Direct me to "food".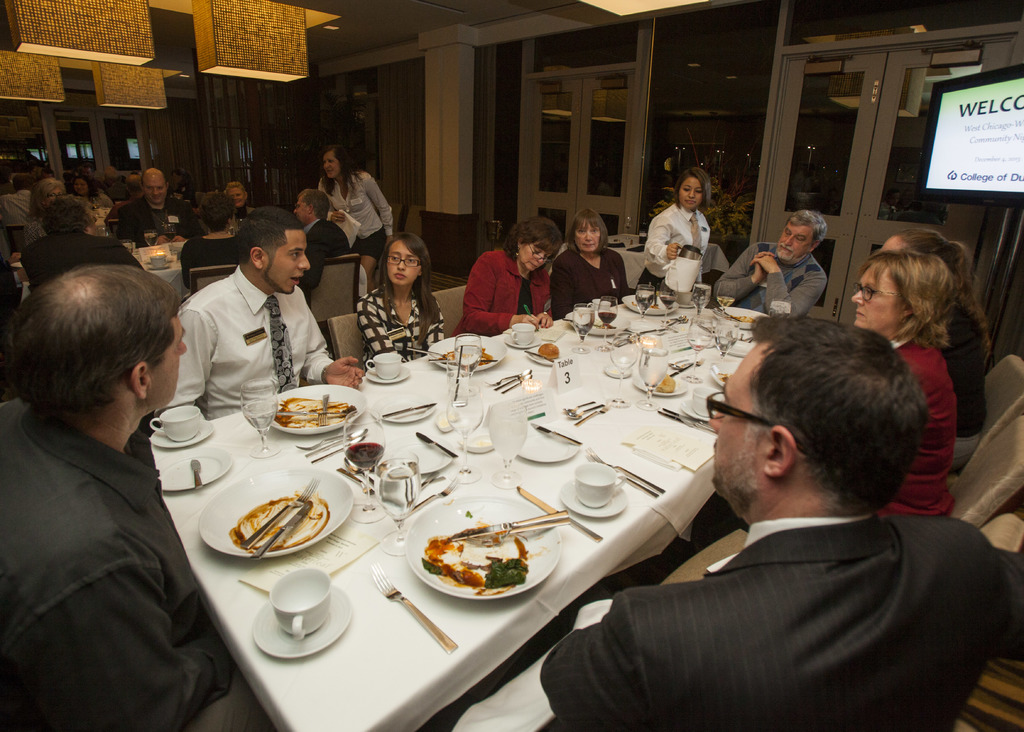
Direction: bbox(438, 346, 496, 370).
